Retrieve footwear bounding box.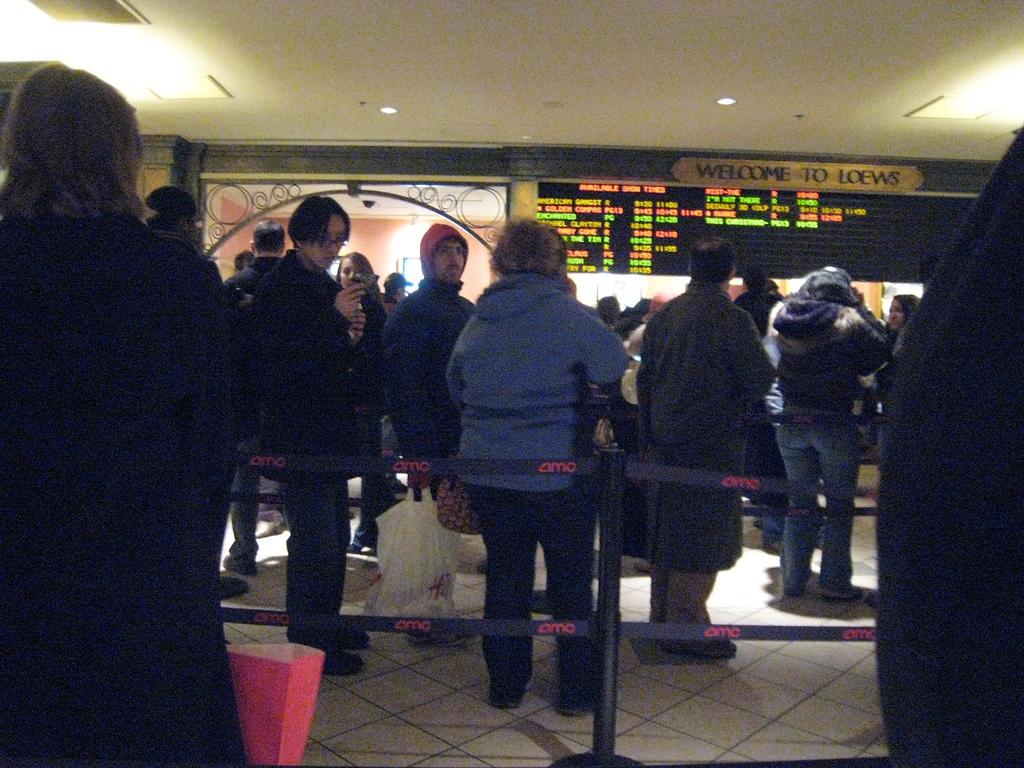
Bounding box: x1=761 y1=538 x2=787 y2=556.
